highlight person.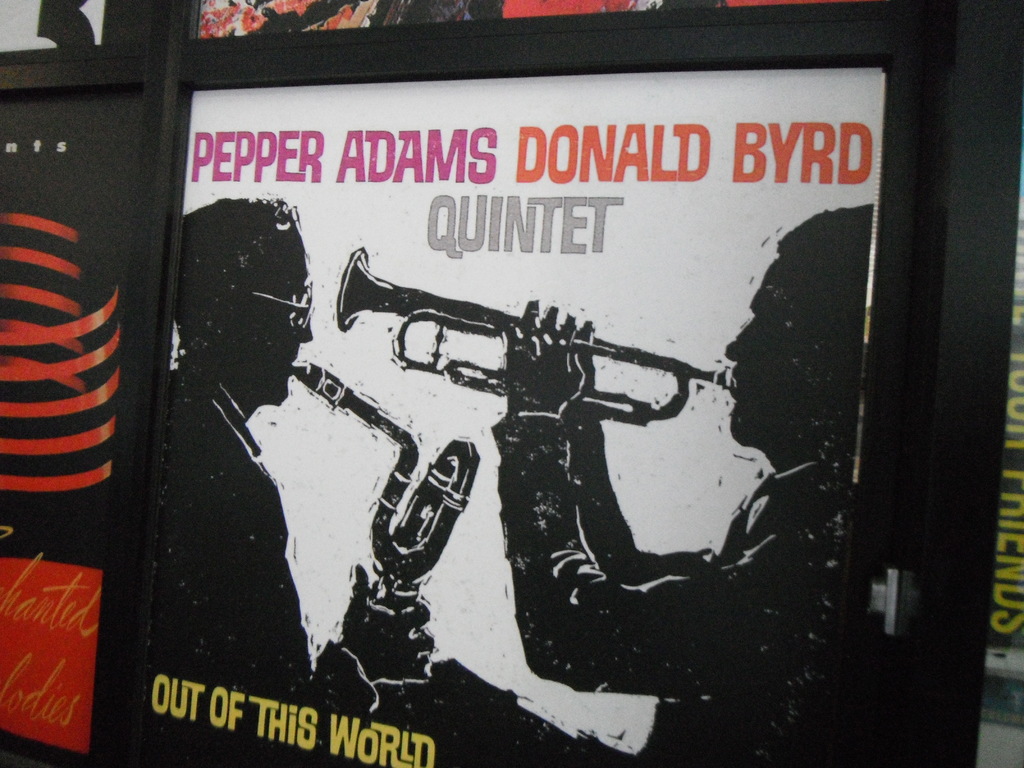
Highlighted region: {"x1": 150, "y1": 195, "x2": 426, "y2": 767}.
